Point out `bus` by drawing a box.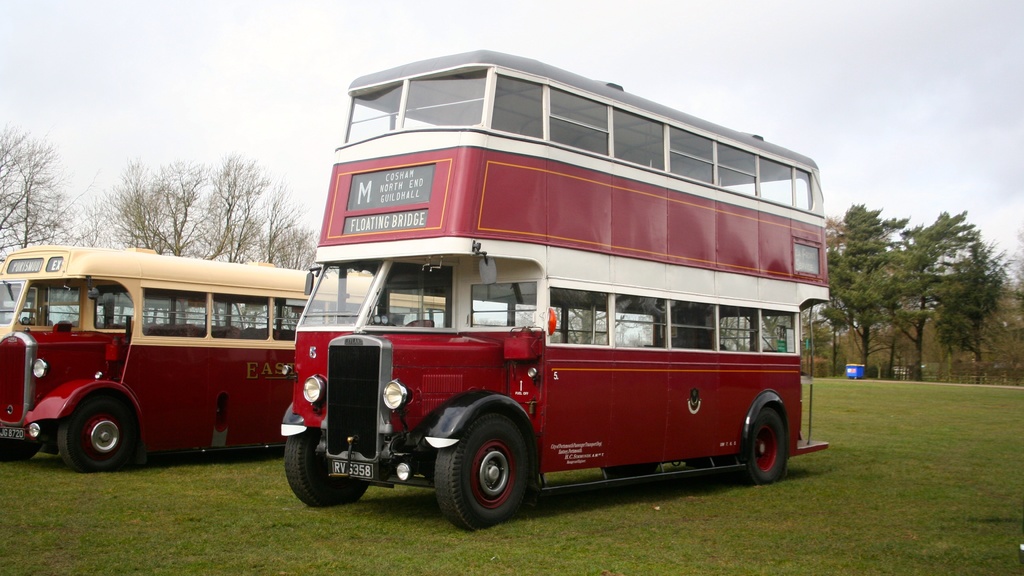
275,48,828,527.
